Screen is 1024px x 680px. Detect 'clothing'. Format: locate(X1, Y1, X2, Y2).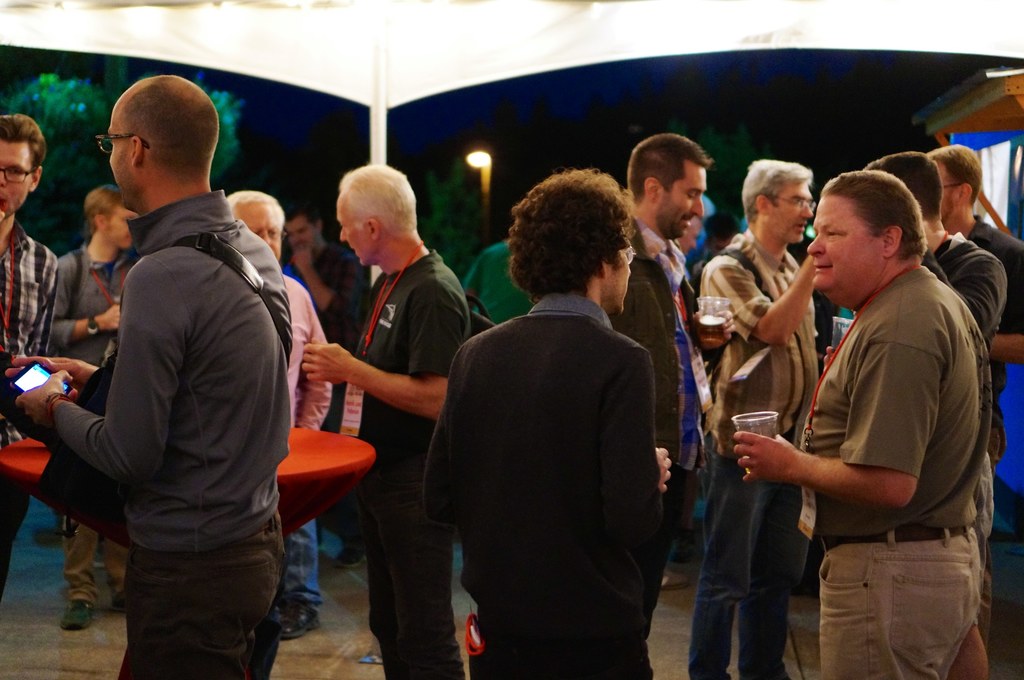
locate(423, 297, 673, 665).
